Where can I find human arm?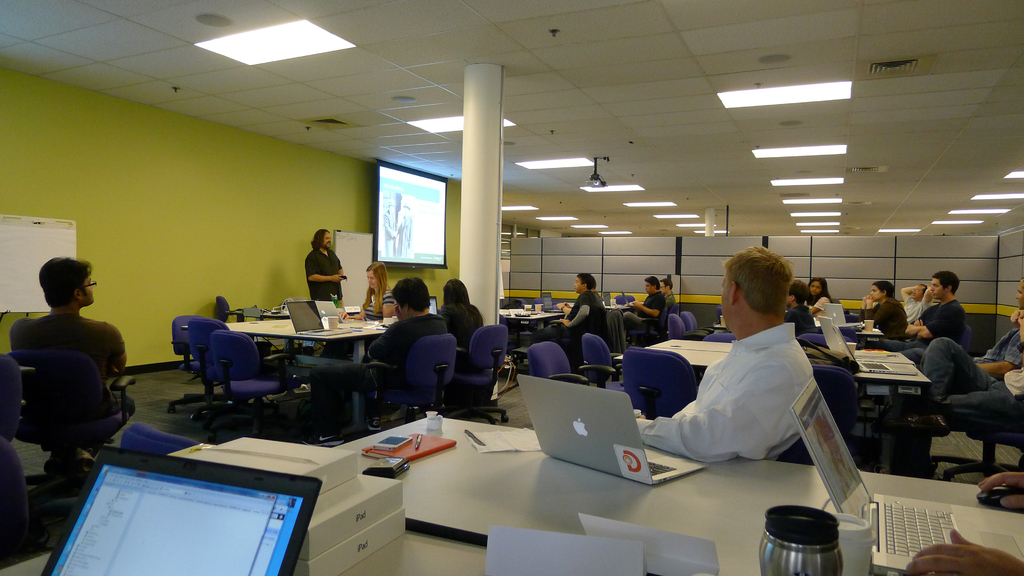
You can find it at 902/307/933/338.
